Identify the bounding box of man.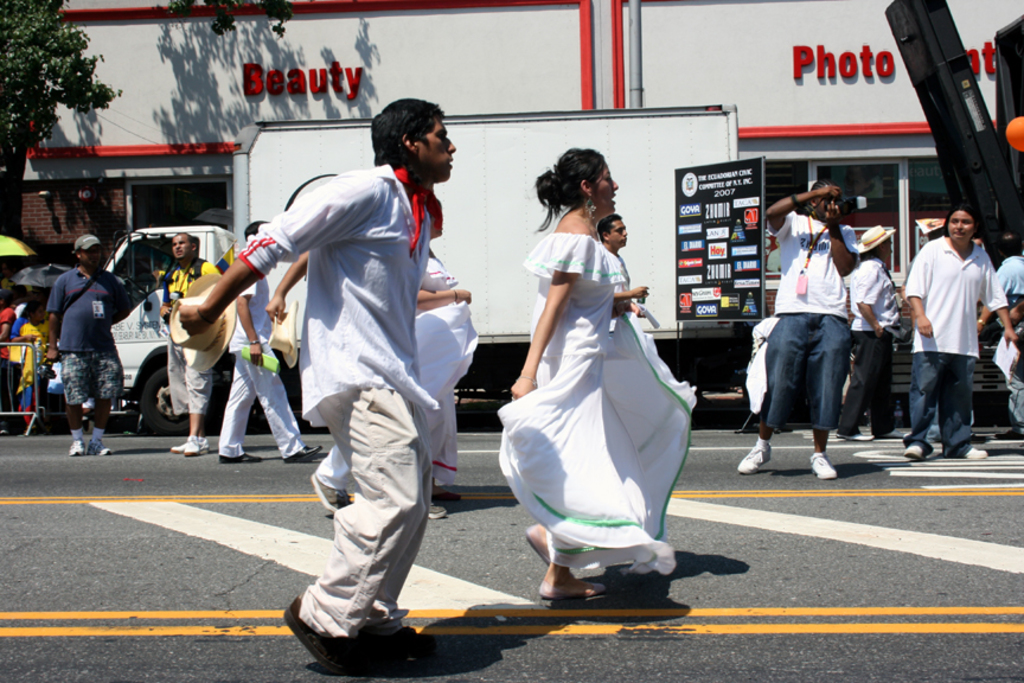
BBox(850, 222, 905, 446).
